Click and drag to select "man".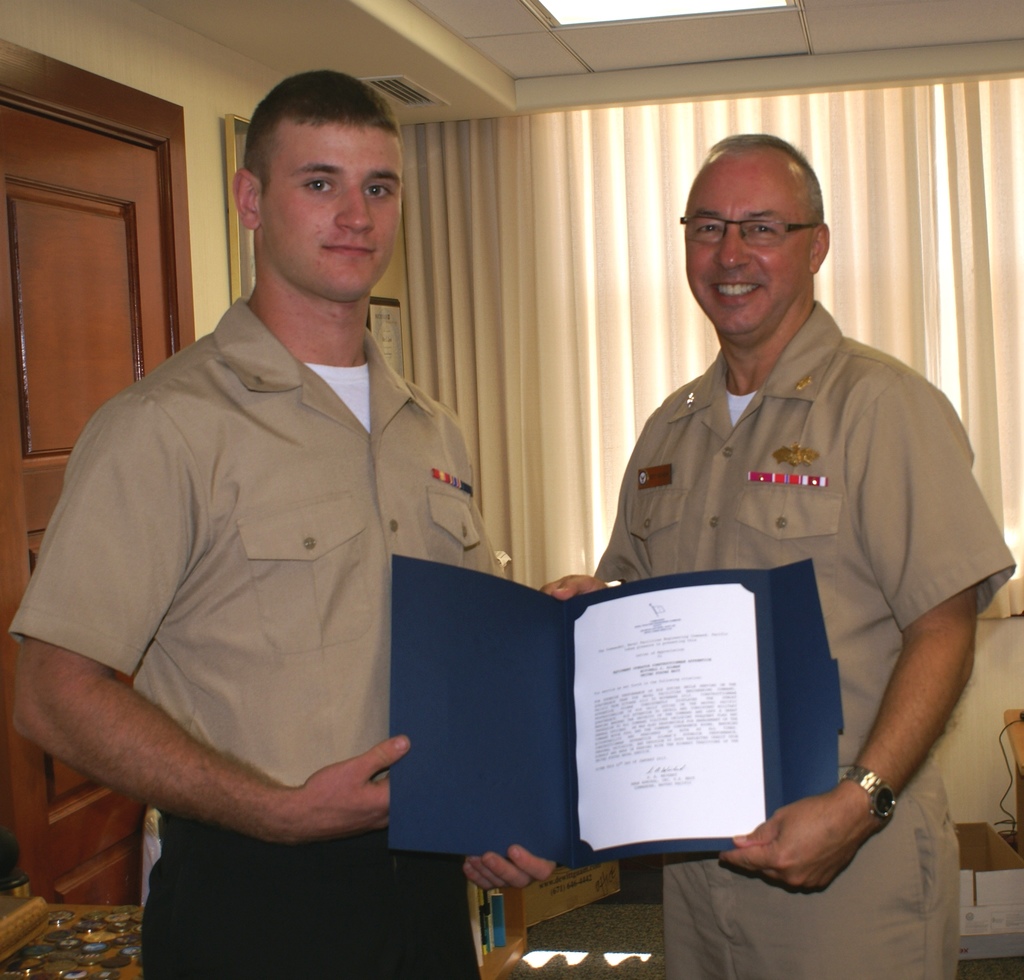
Selection: l=0, t=66, r=573, b=977.
